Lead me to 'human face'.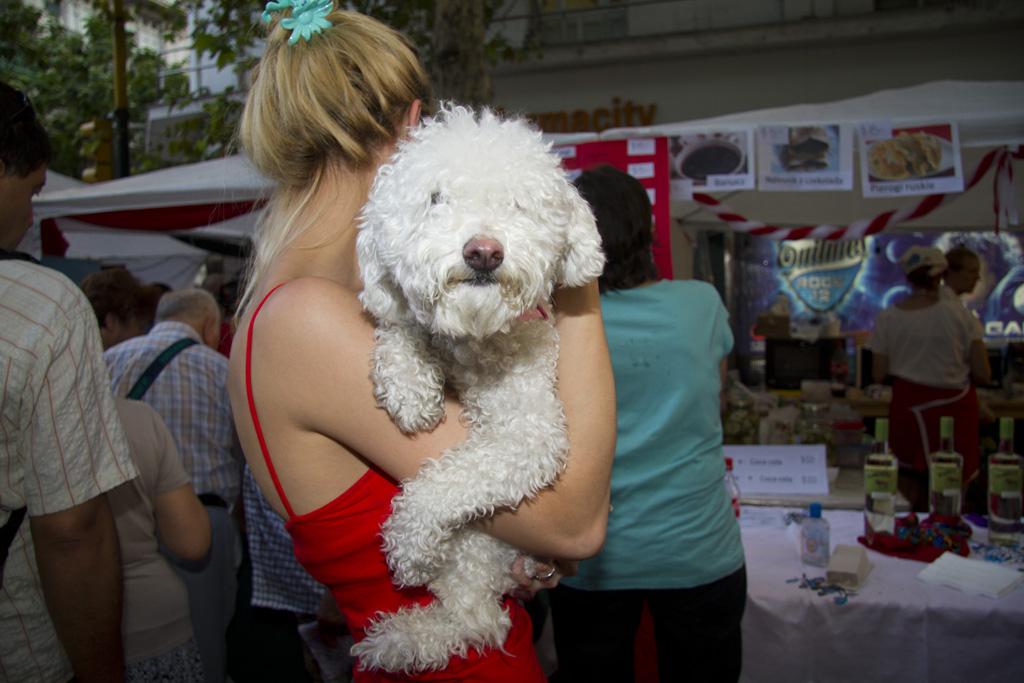
Lead to x1=115, y1=312, x2=144, y2=341.
